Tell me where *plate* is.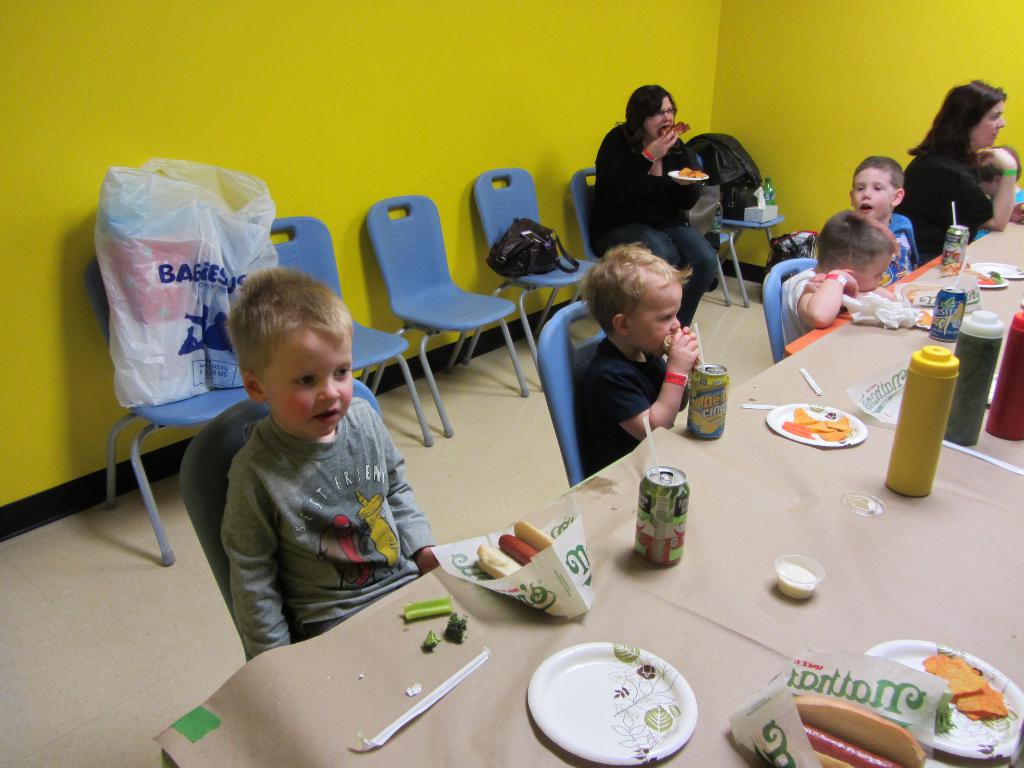
*plate* is at bbox(764, 403, 875, 465).
